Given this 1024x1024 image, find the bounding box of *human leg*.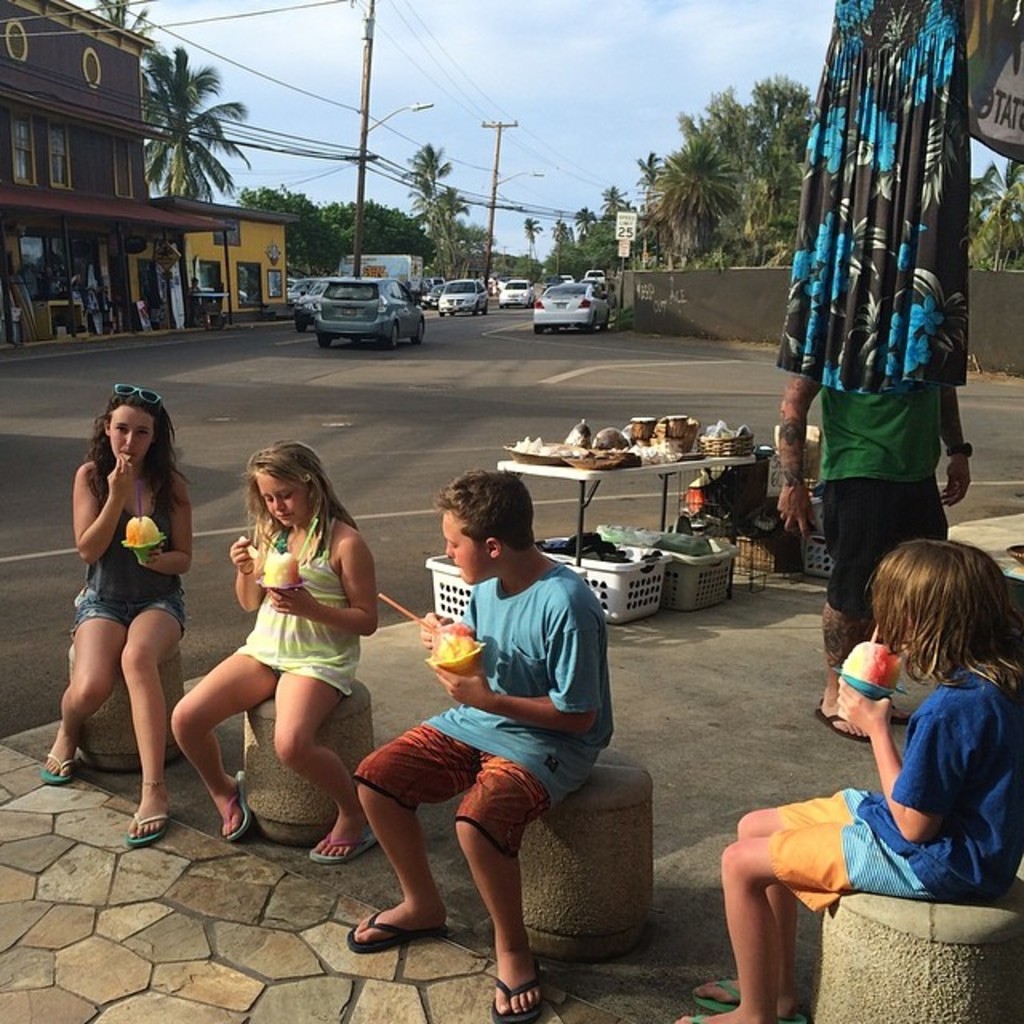
[822, 453, 896, 742].
